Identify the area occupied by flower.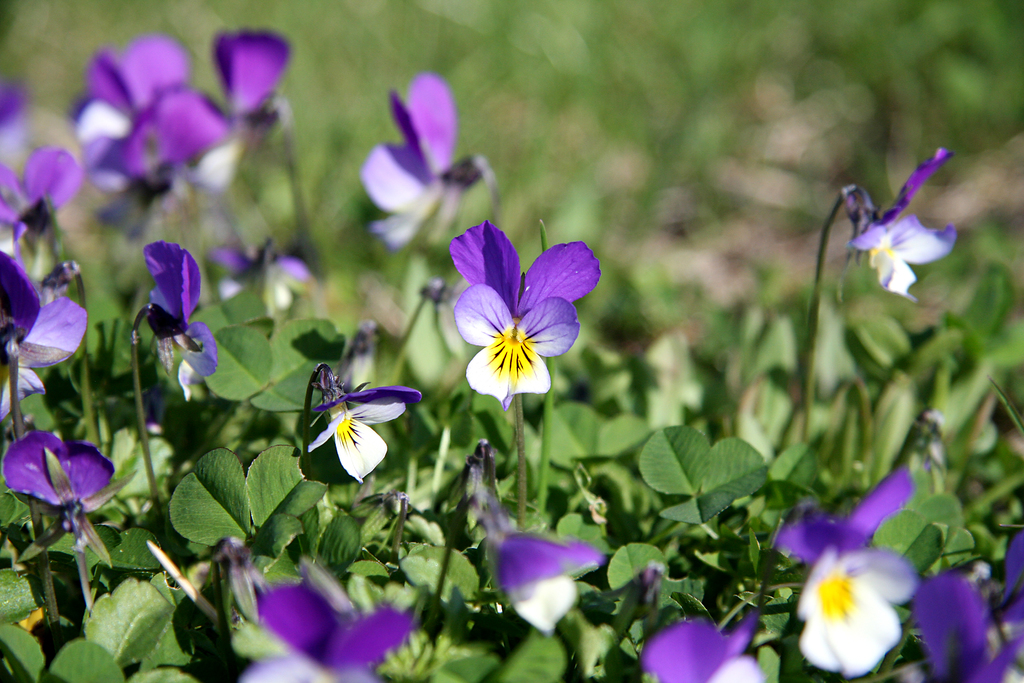
Area: l=357, t=78, r=496, b=252.
